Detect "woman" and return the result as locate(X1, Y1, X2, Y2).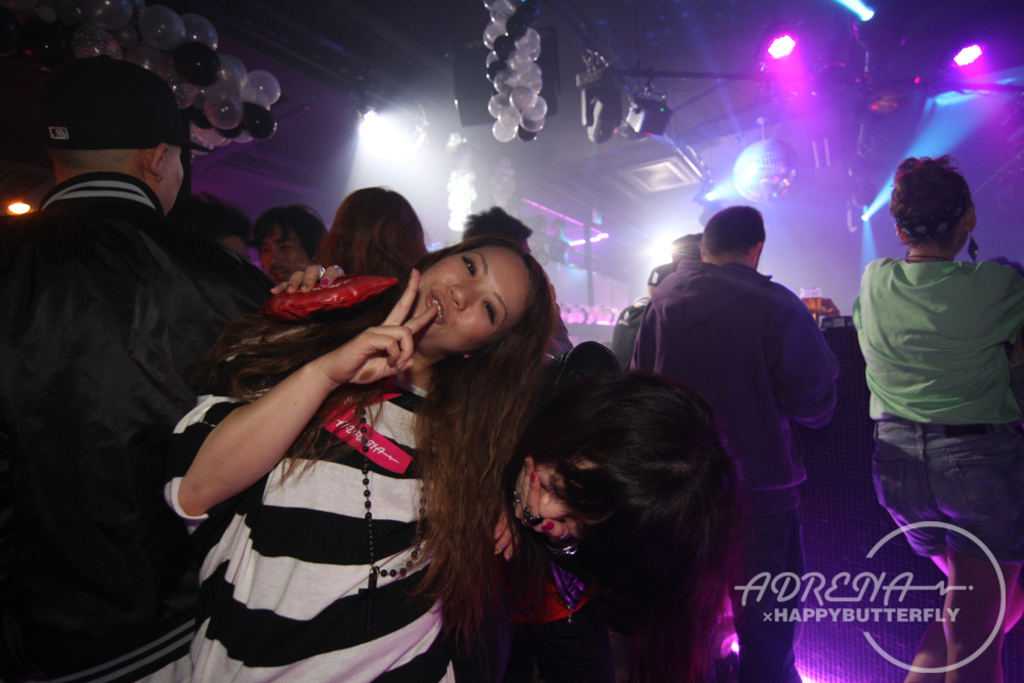
locate(167, 233, 550, 679).
